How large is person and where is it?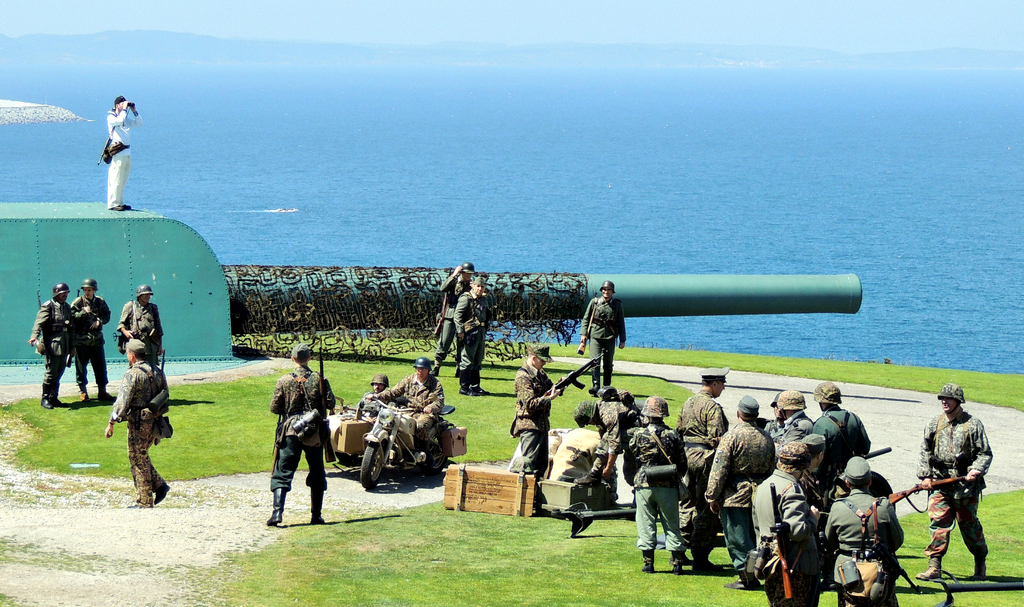
Bounding box: l=921, t=385, r=988, b=579.
